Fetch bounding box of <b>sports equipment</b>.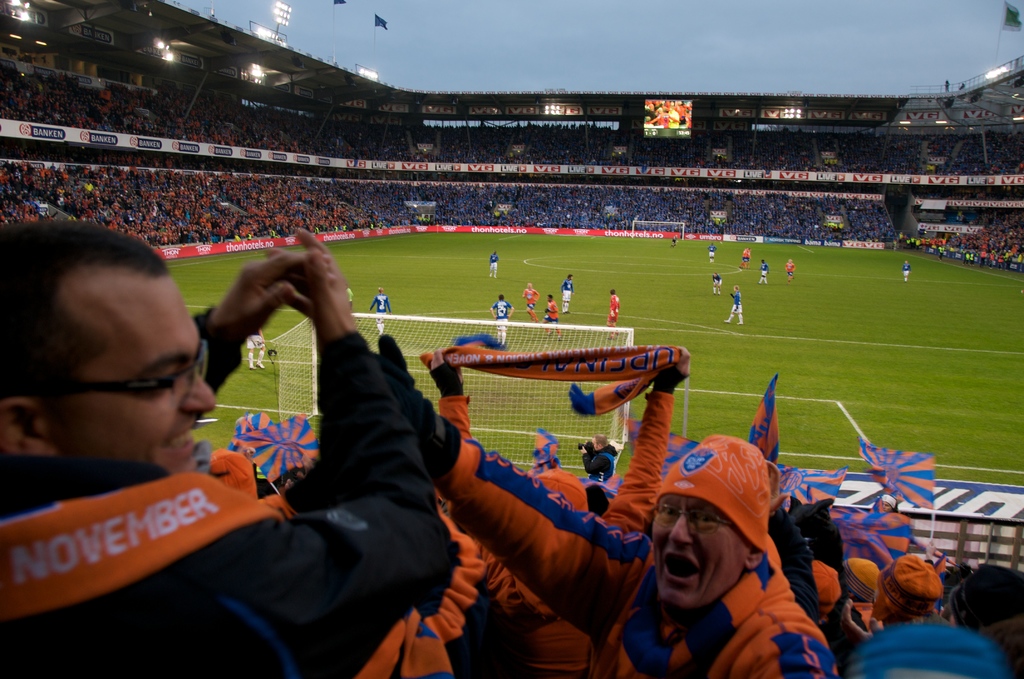
Bbox: <bbox>438, 435, 838, 678</bbox>.
